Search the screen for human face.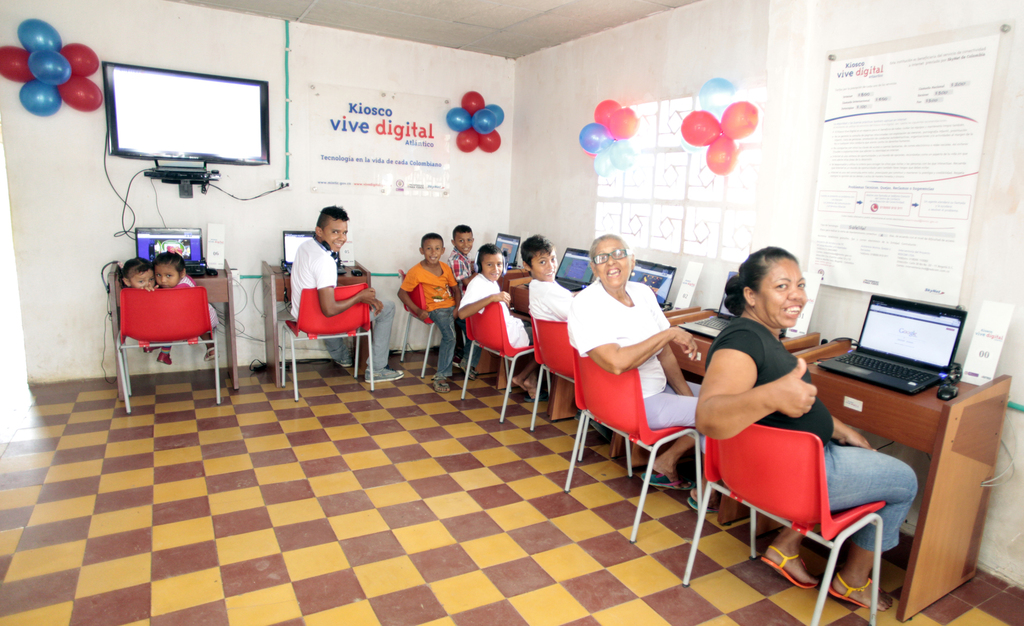
Found at {"left": 156, "top": 263, "right": 180, "bottom": 286}.
